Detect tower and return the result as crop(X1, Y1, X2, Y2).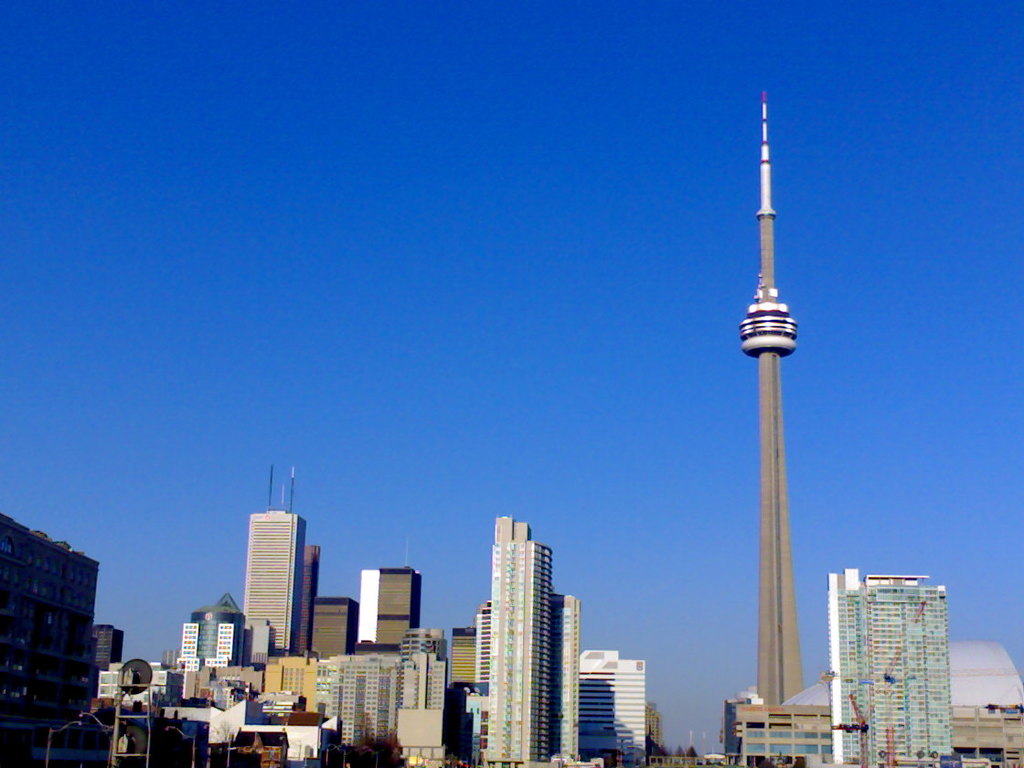
crop(360, 562, 423, 656).
